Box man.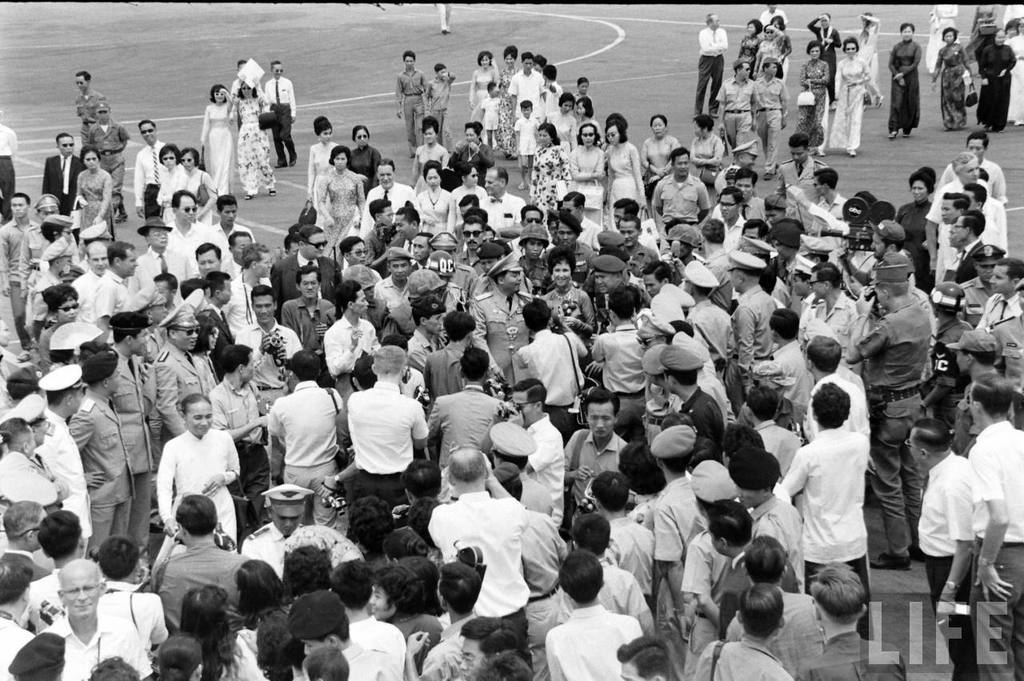
(0, 545, 38, 680).
